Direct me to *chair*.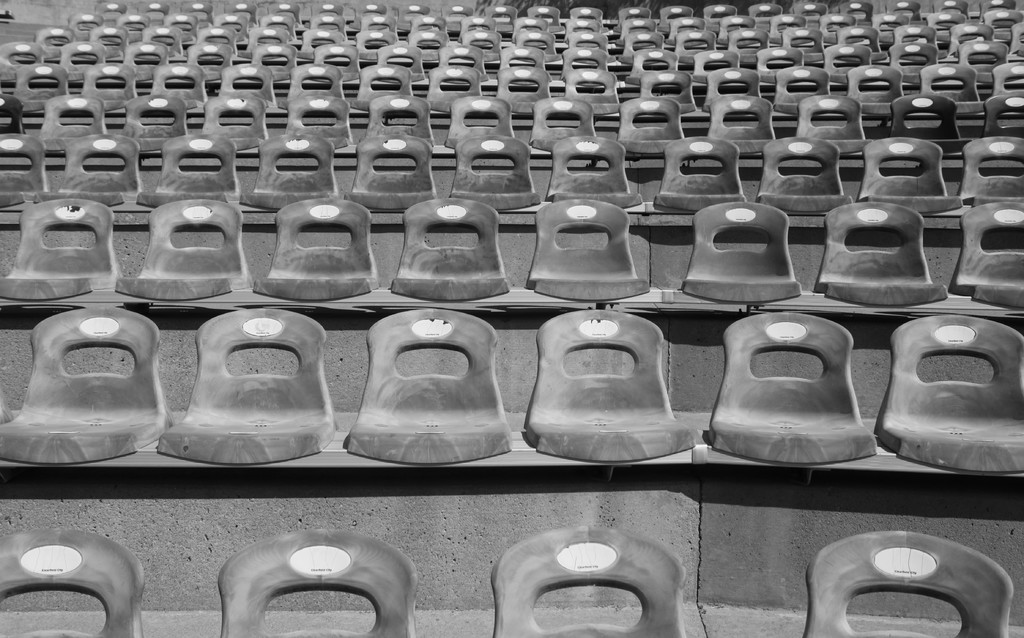
Direction: [696,60,762,111].
